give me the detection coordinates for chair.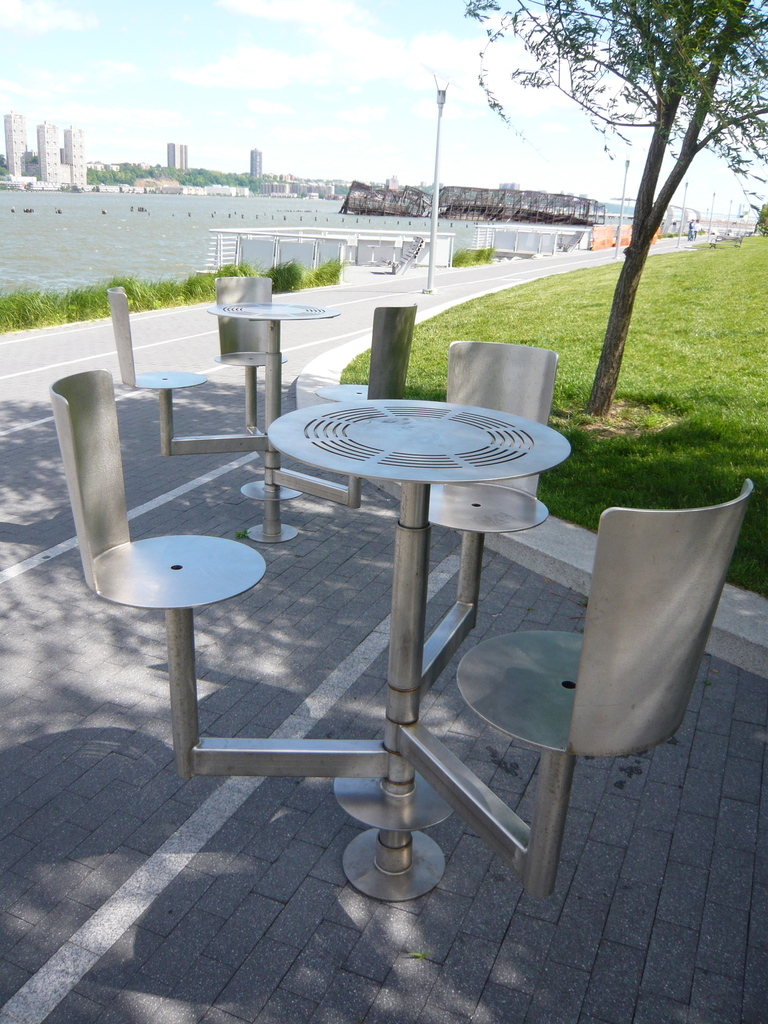
411,476,758,899.
